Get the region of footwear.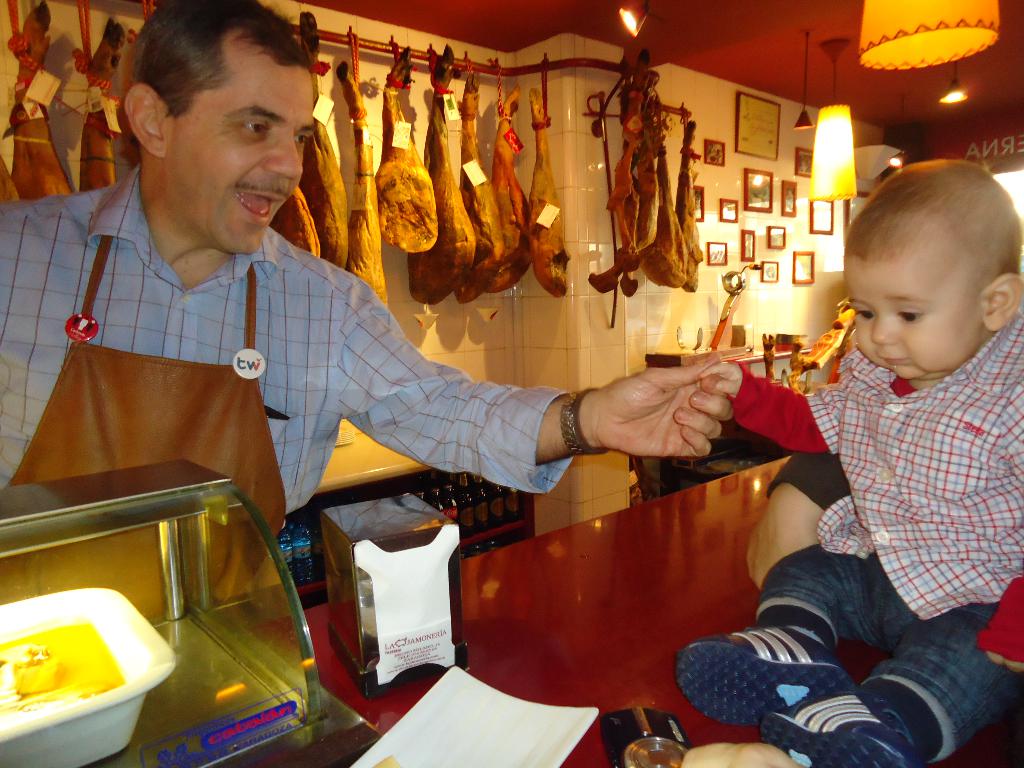
(762,684,914,767).
